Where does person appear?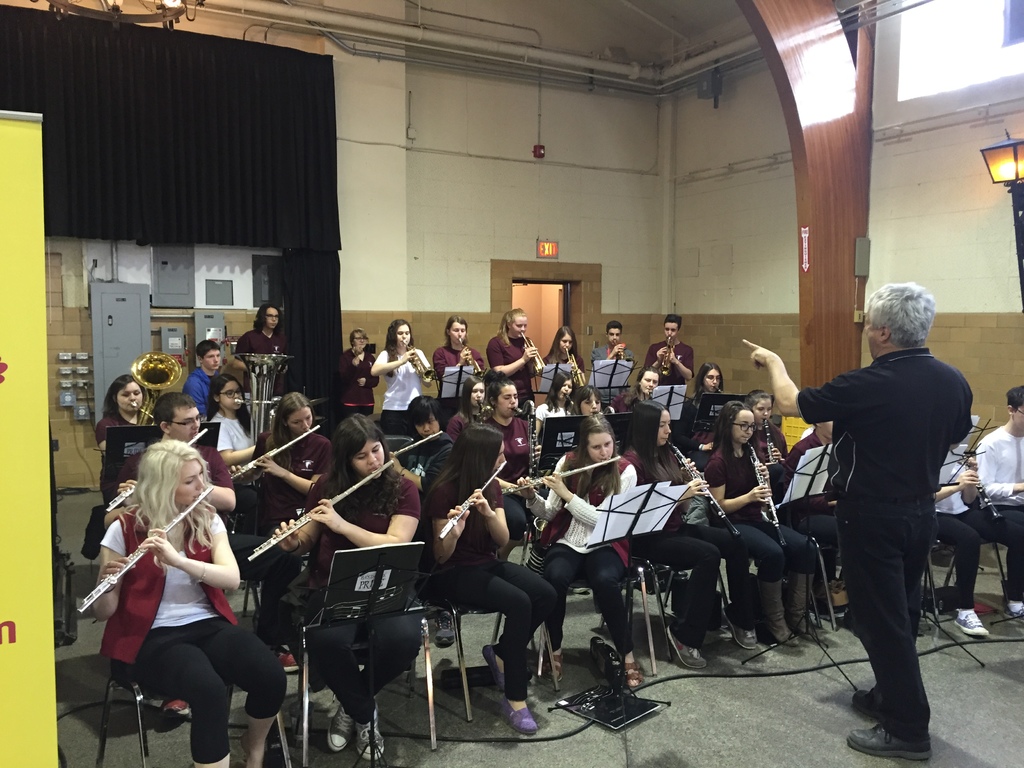
Appears at (271, 415, 422, 760).
